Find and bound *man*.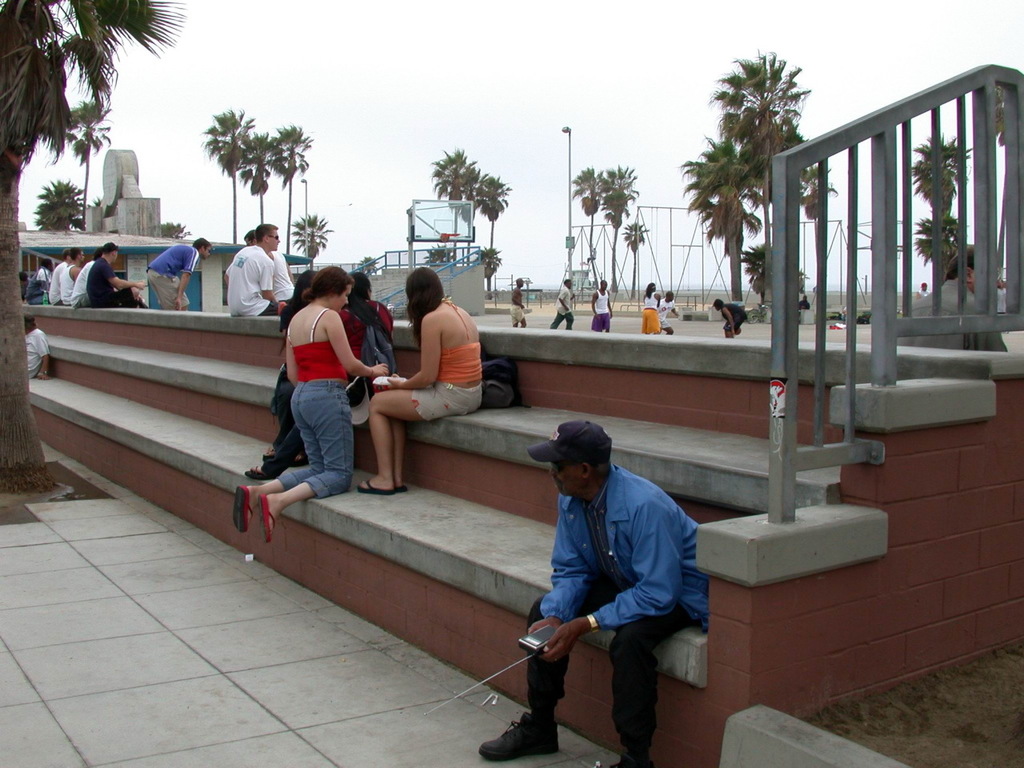
Bound: select_region(509, 278, 527, 327).
